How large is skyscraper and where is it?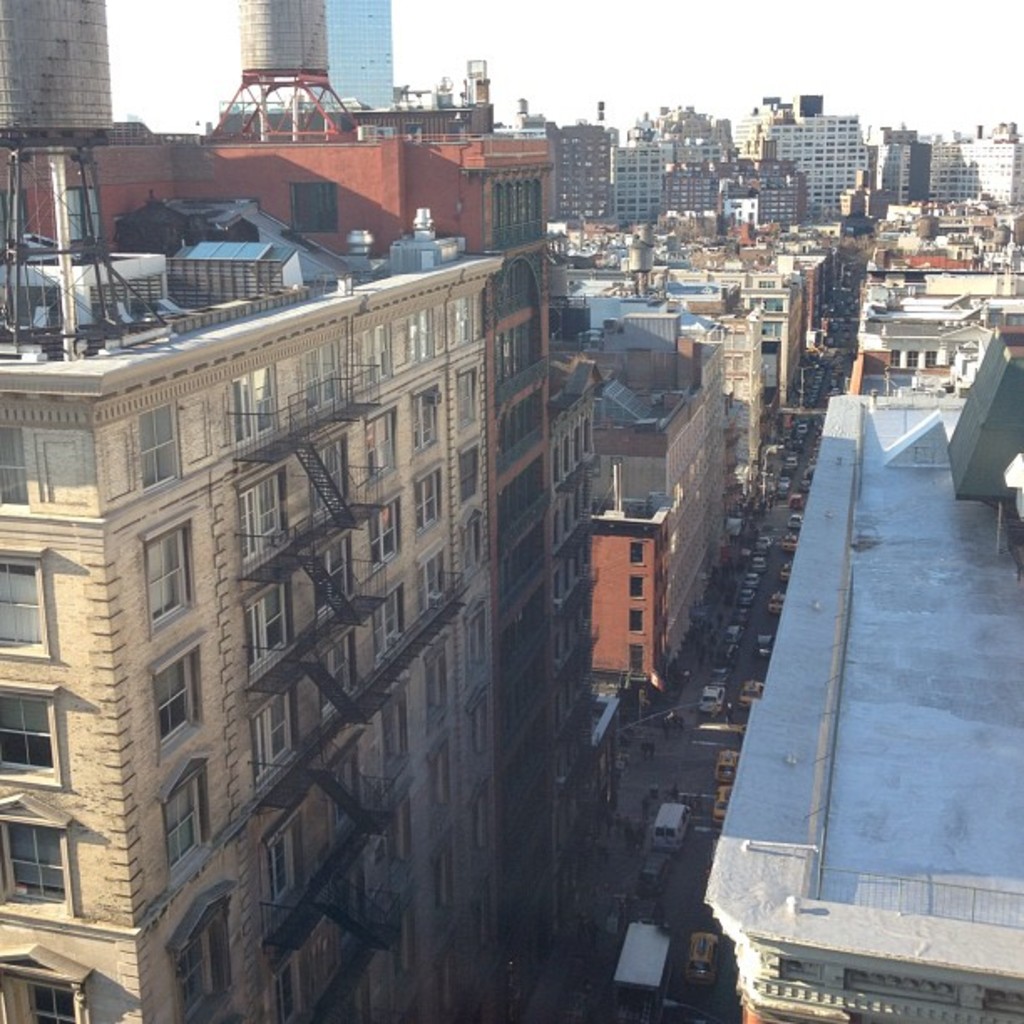
Bounding box: 55, 194, 577, 1001.
